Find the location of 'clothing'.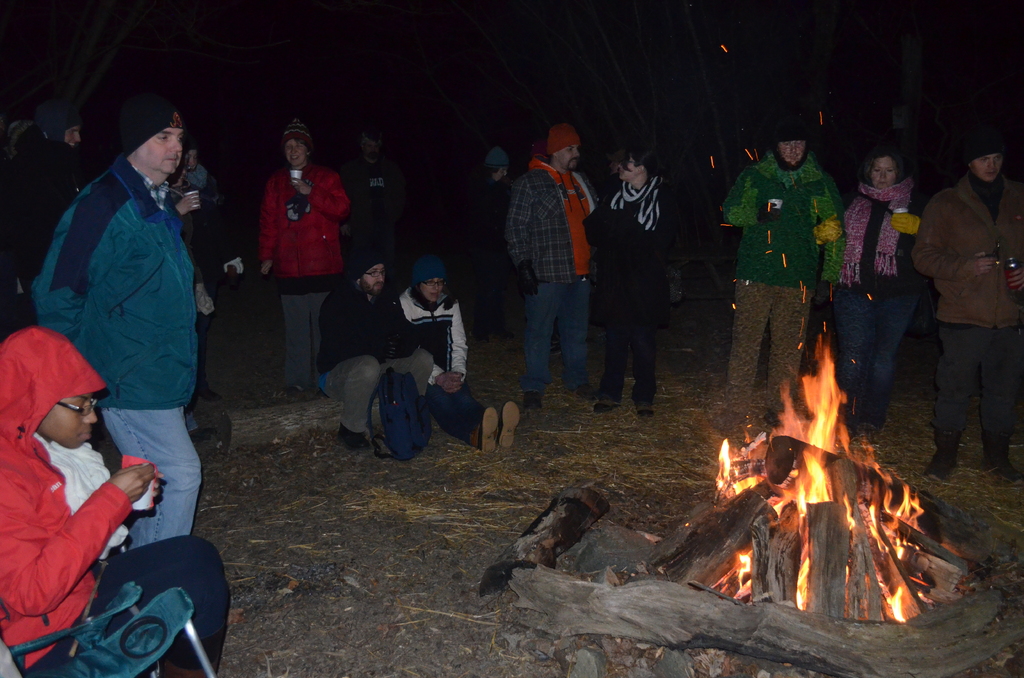
Location: (342,148,404,278).
